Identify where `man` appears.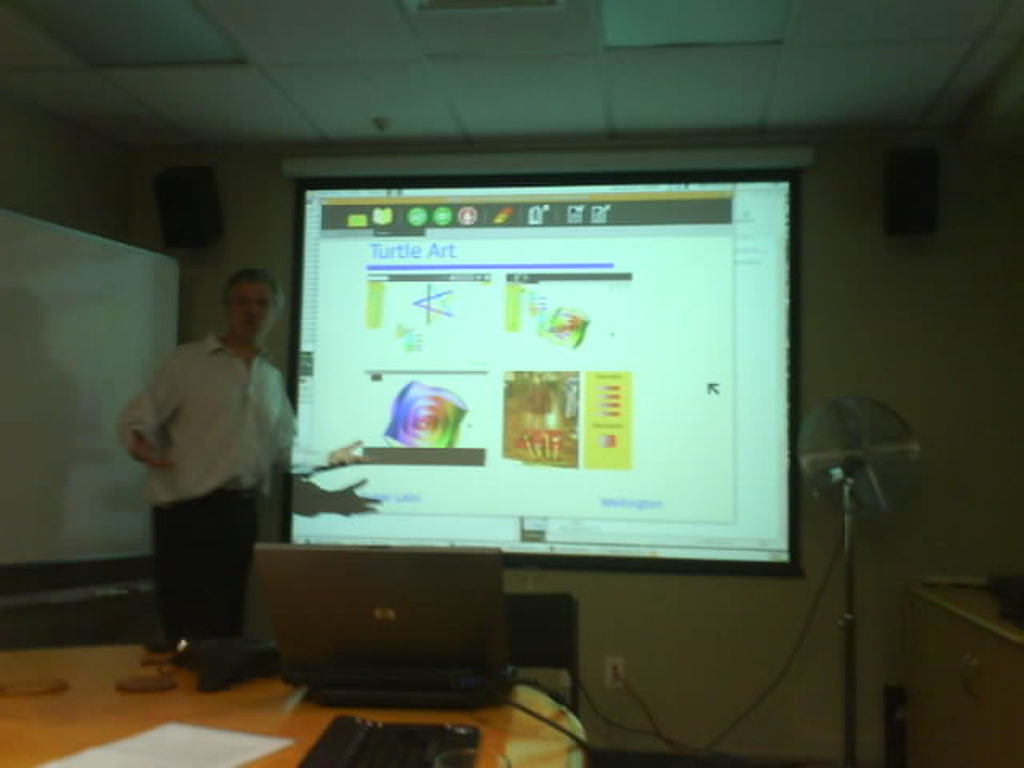
Appears at bbox=(123, 267, 357, 638).
